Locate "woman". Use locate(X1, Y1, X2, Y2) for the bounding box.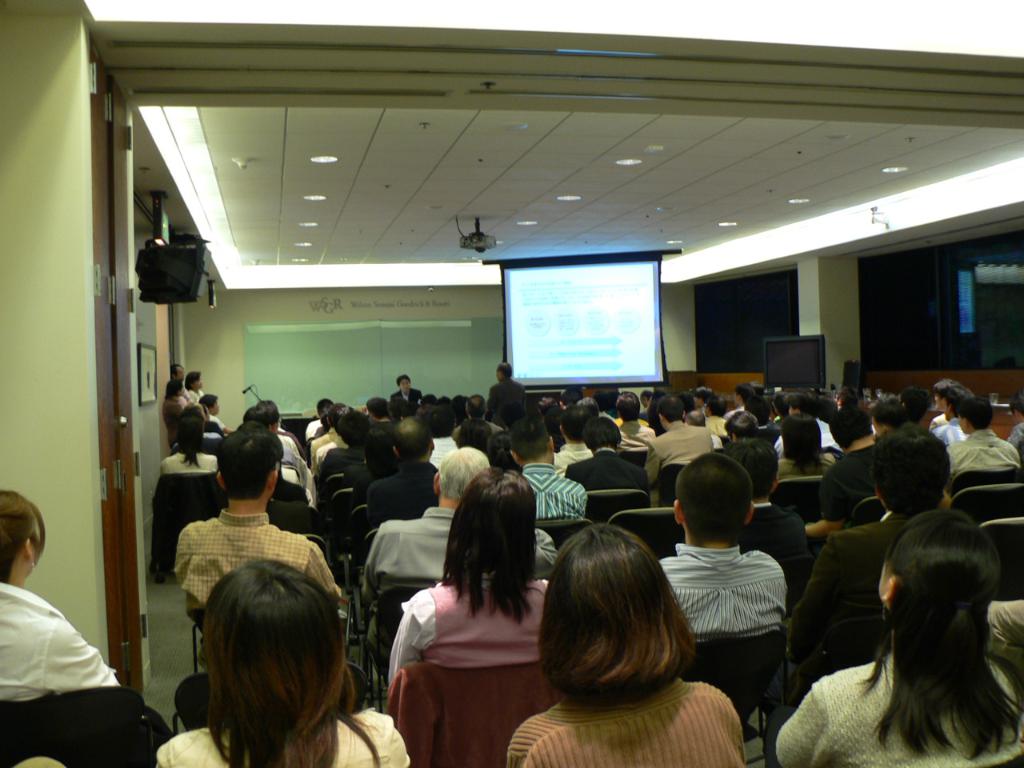
locate(154, 560, 414, 767).
